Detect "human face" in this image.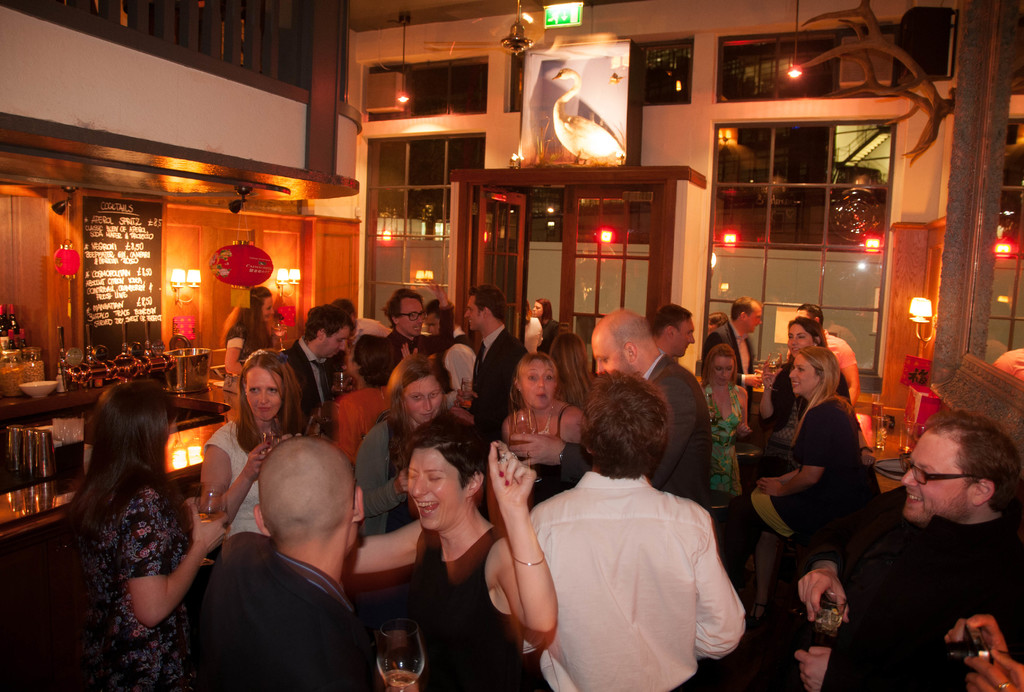
Detection: <bbox>906, 431, 975, 519</bbox>.
